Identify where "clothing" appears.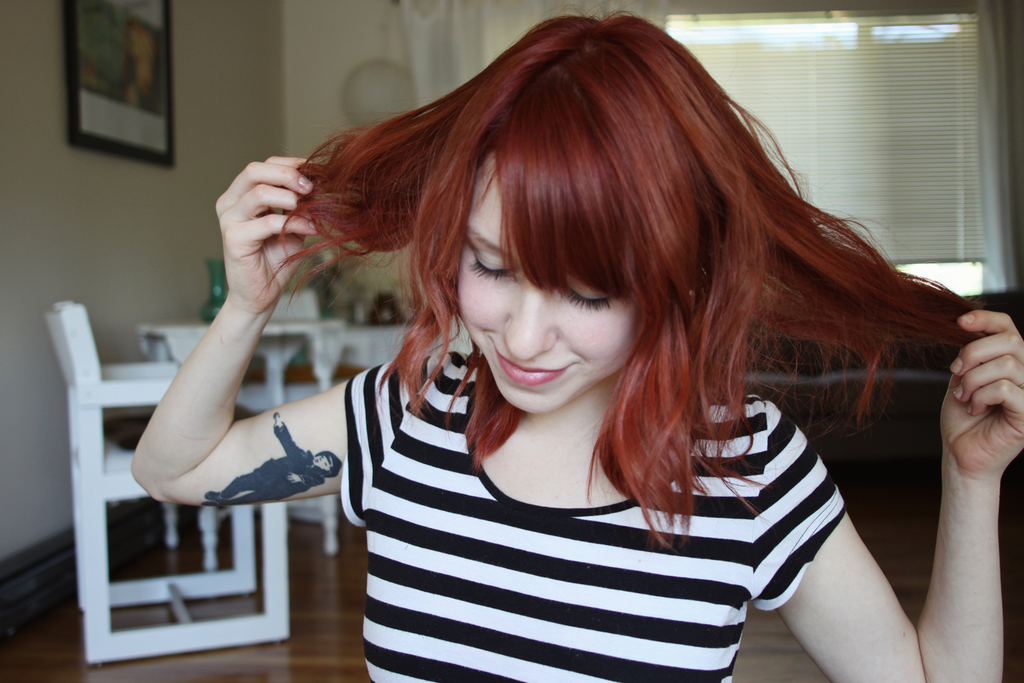
Appears at <region>230, 339, 886, 672</region>.
